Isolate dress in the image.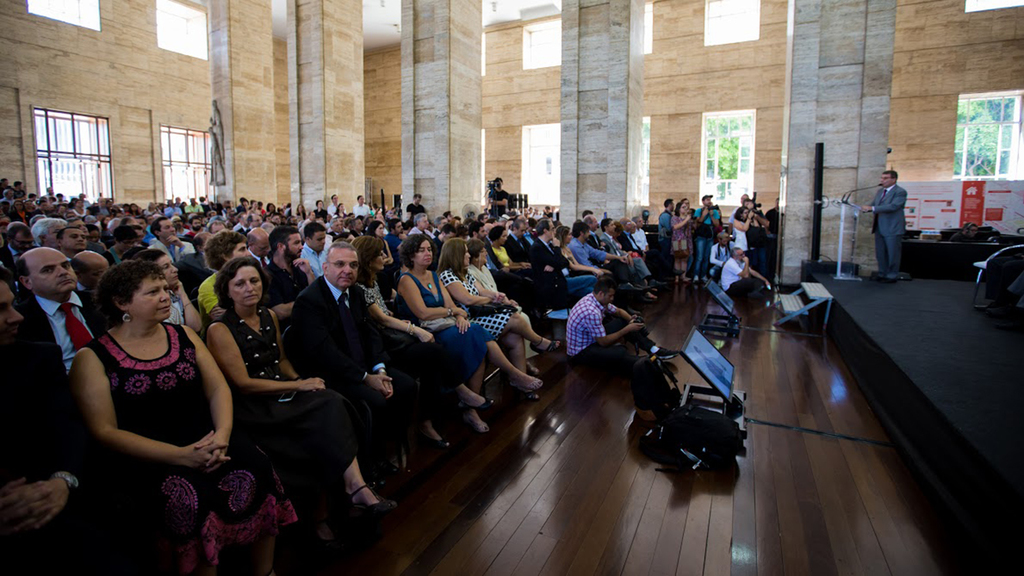
Isolated region: x1=228 y1=309 x2=365 y2=488.
